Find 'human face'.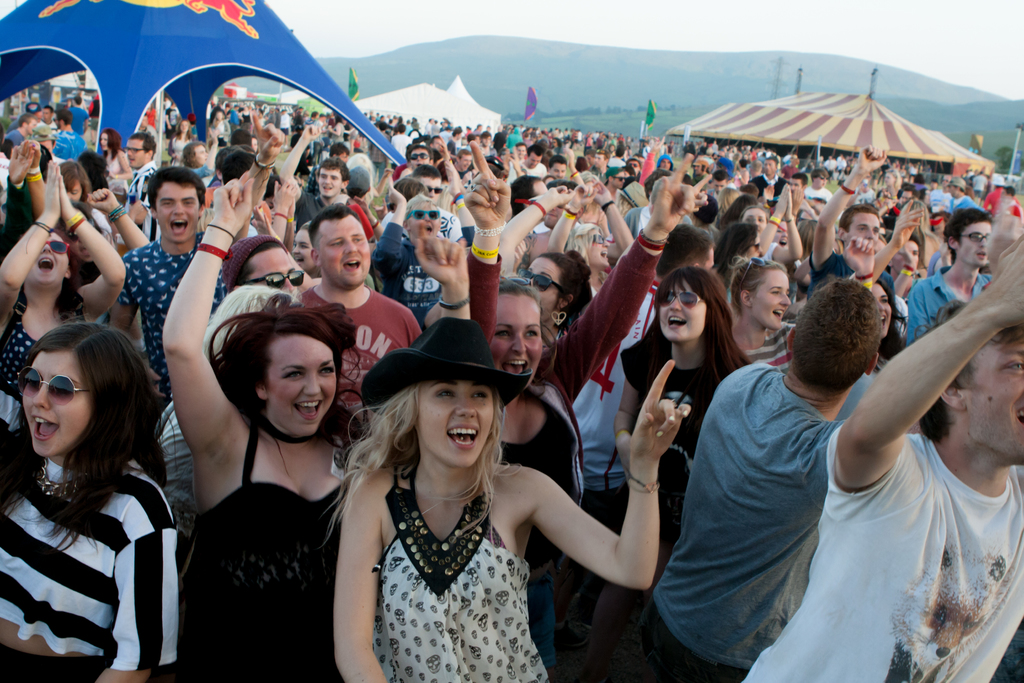
[164, 187, 204, 241].
